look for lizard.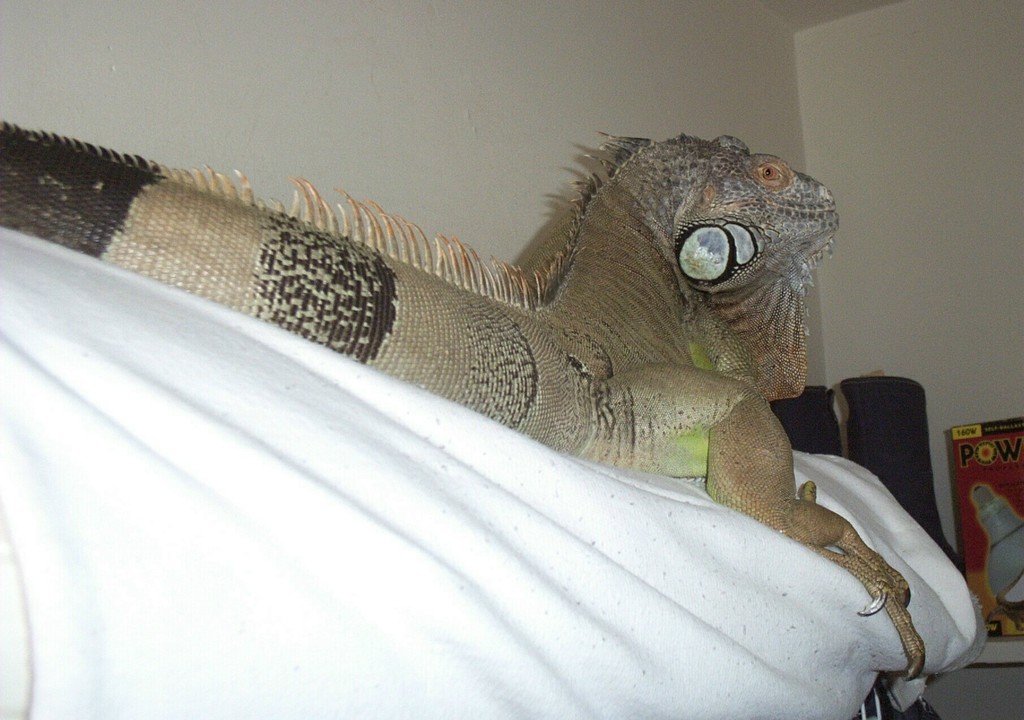
Found: [44, 97, 916, 595].
